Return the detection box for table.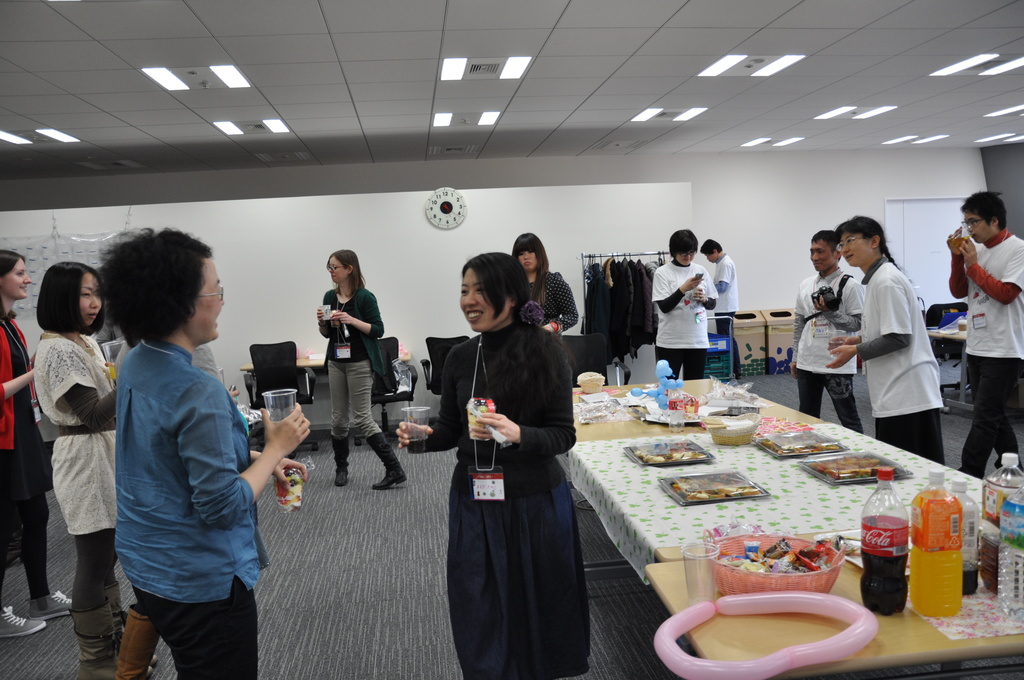
pyautogui.locateOnScreen(239, 354, 412, 417).
